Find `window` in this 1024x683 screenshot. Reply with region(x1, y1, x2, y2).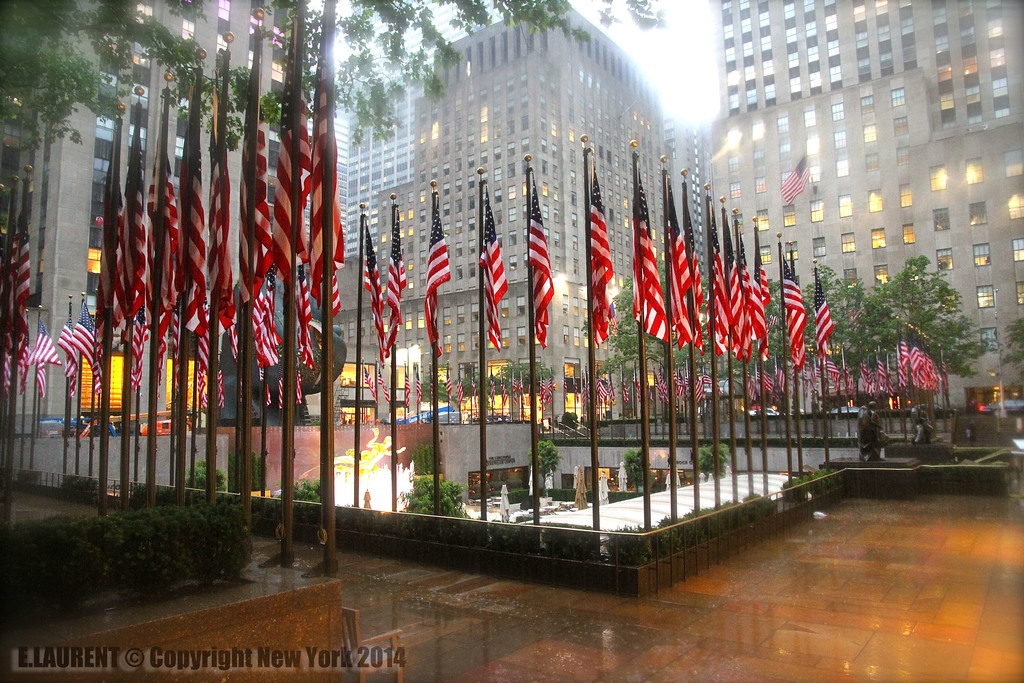
region(732, 214, 744, 231).
